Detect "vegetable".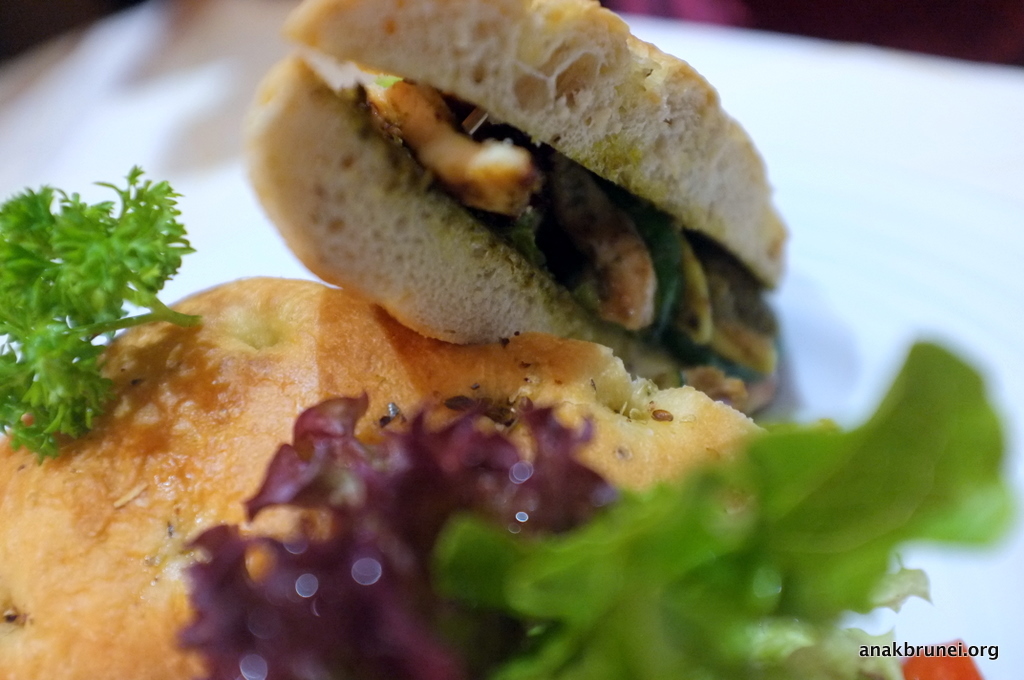
Detected at locate(179, 397, 638, 679).
